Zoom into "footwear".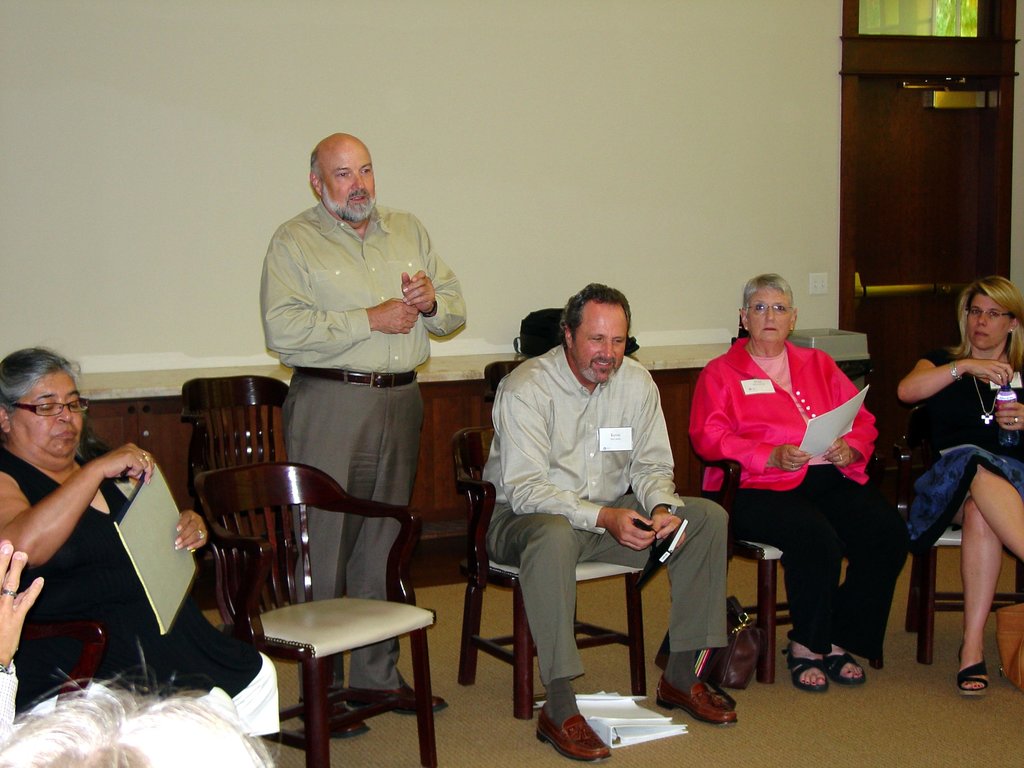
Zoom target: 534,710,609,762.
